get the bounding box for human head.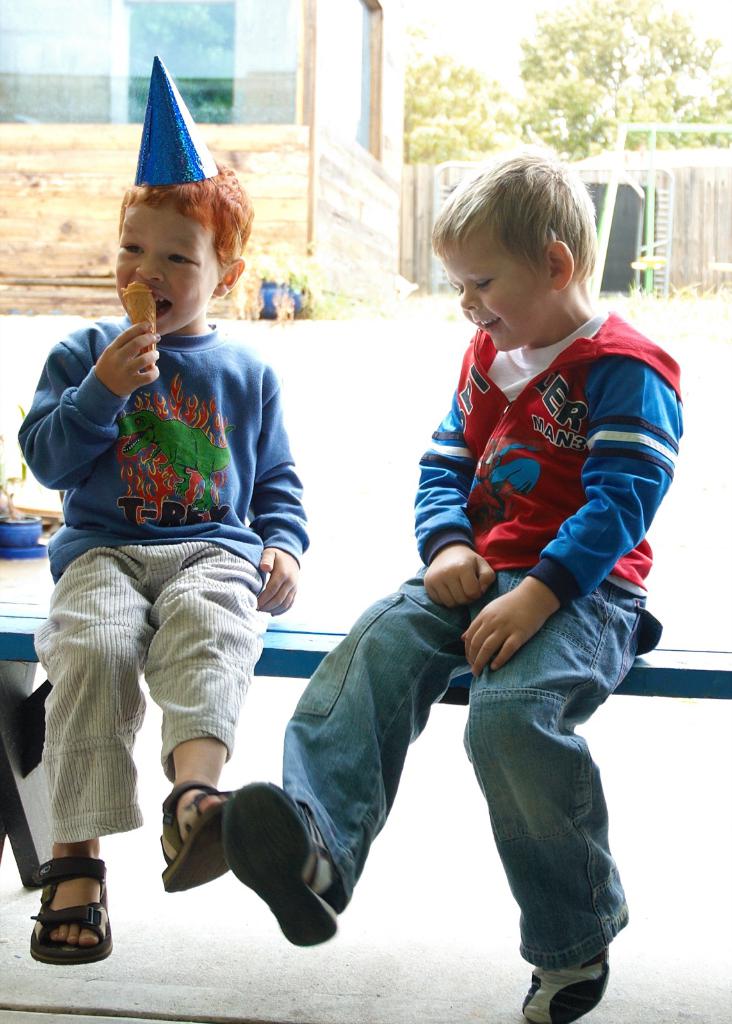
crop(427, 153, 595, 353).
